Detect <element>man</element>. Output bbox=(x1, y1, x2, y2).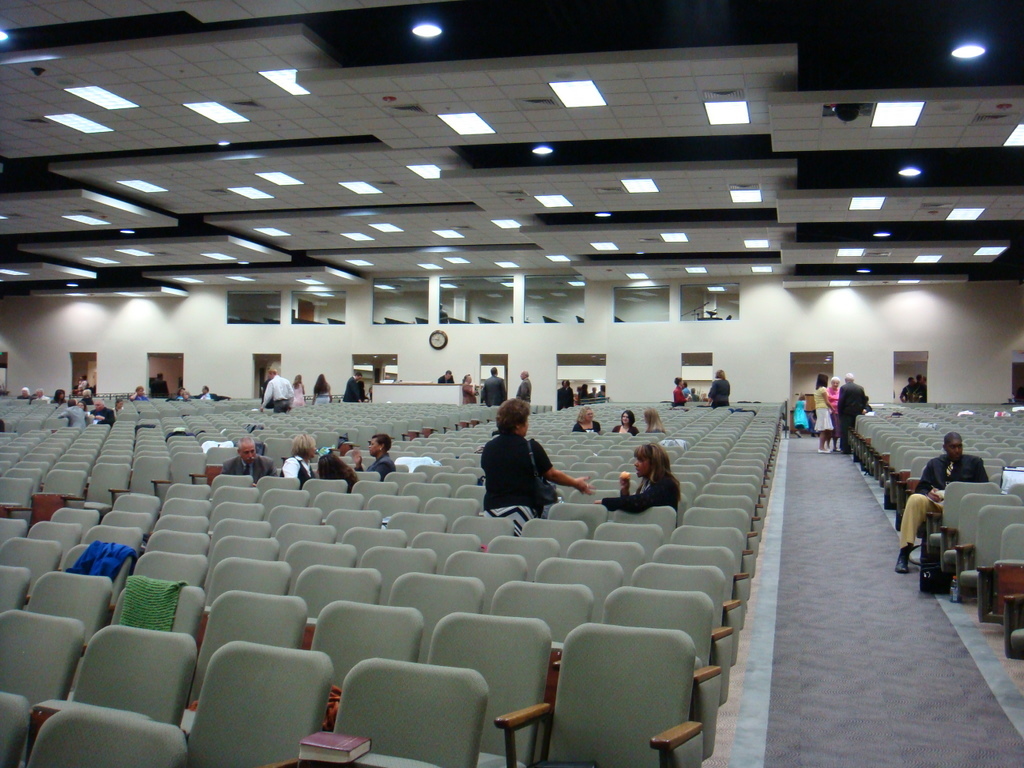
bbox=(352, 432, 398, 477).
